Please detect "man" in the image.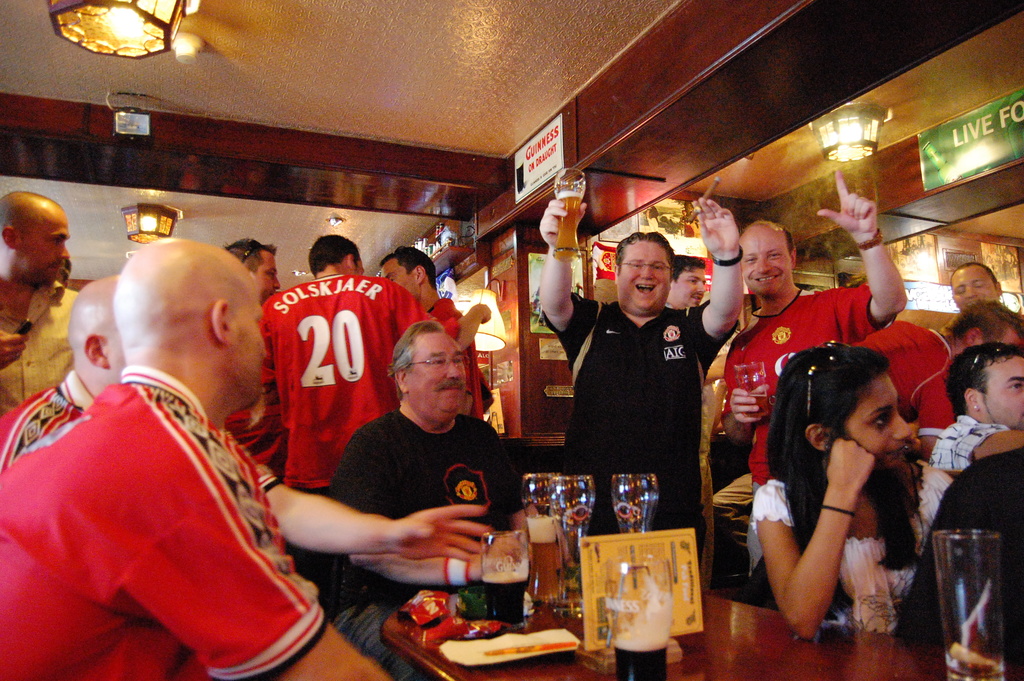
box(259, 231, 495, 510).
